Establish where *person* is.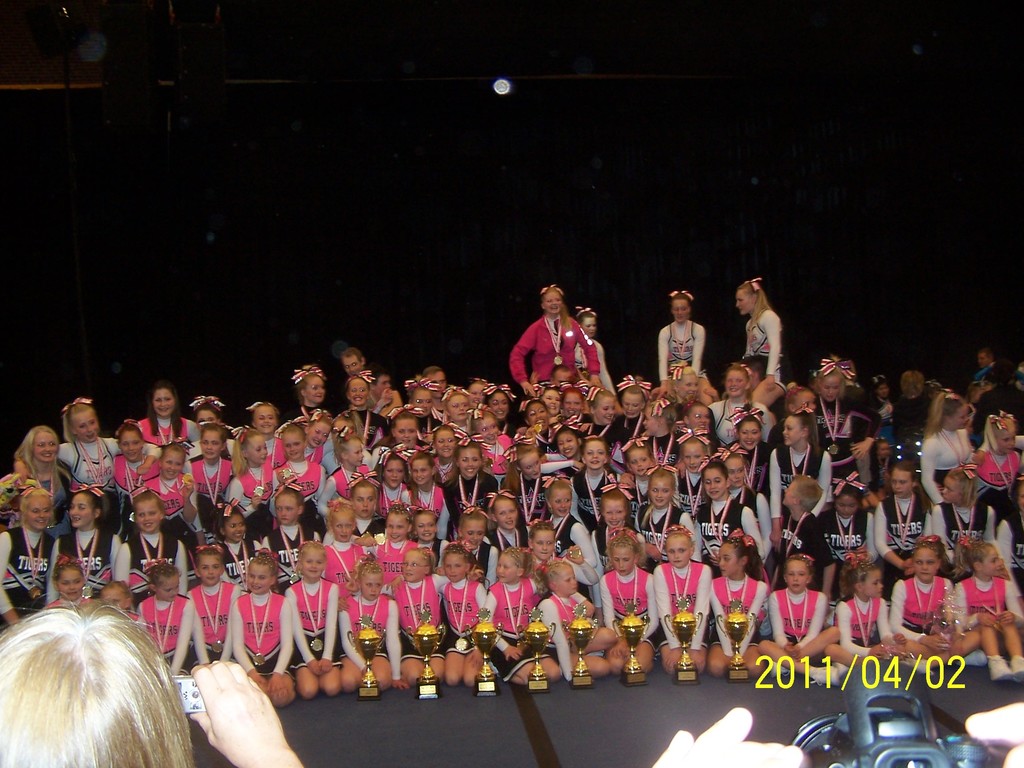
Established at 593, 488, 656, 576.
